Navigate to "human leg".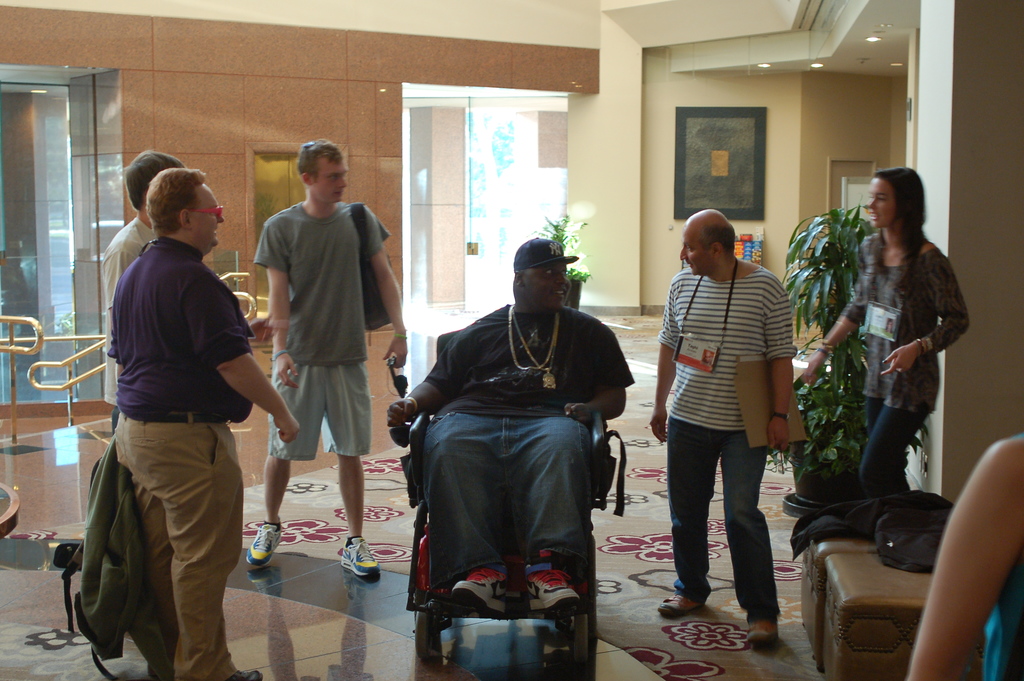
Navigation target: bbox(241, 325, 314, 567).
